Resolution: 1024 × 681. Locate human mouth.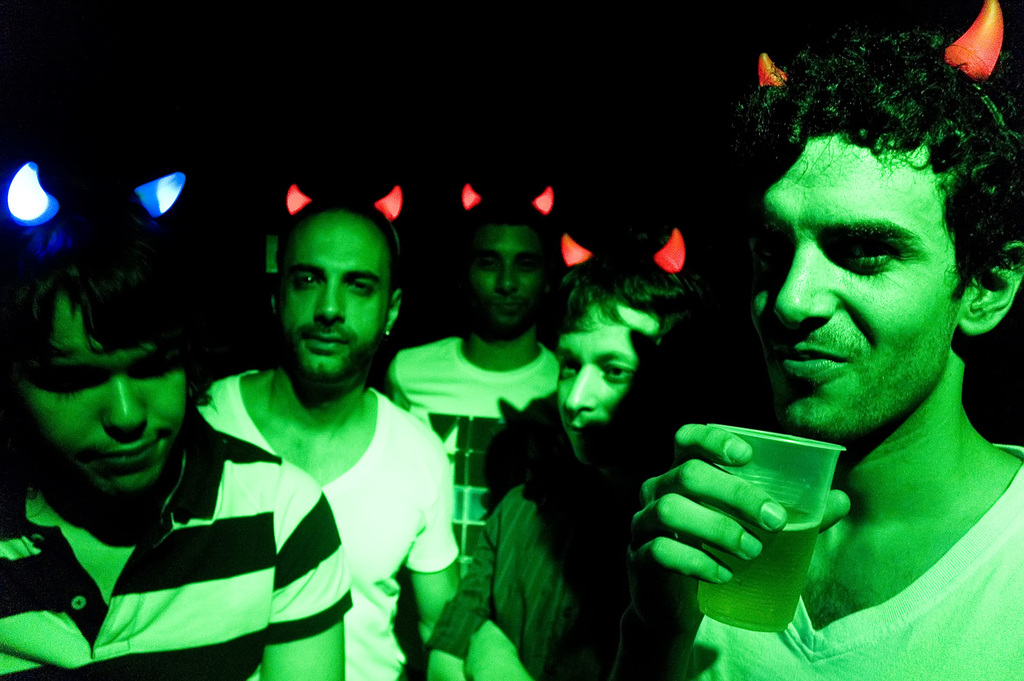
x1=304, y1=333, x2=348, y2=350.
